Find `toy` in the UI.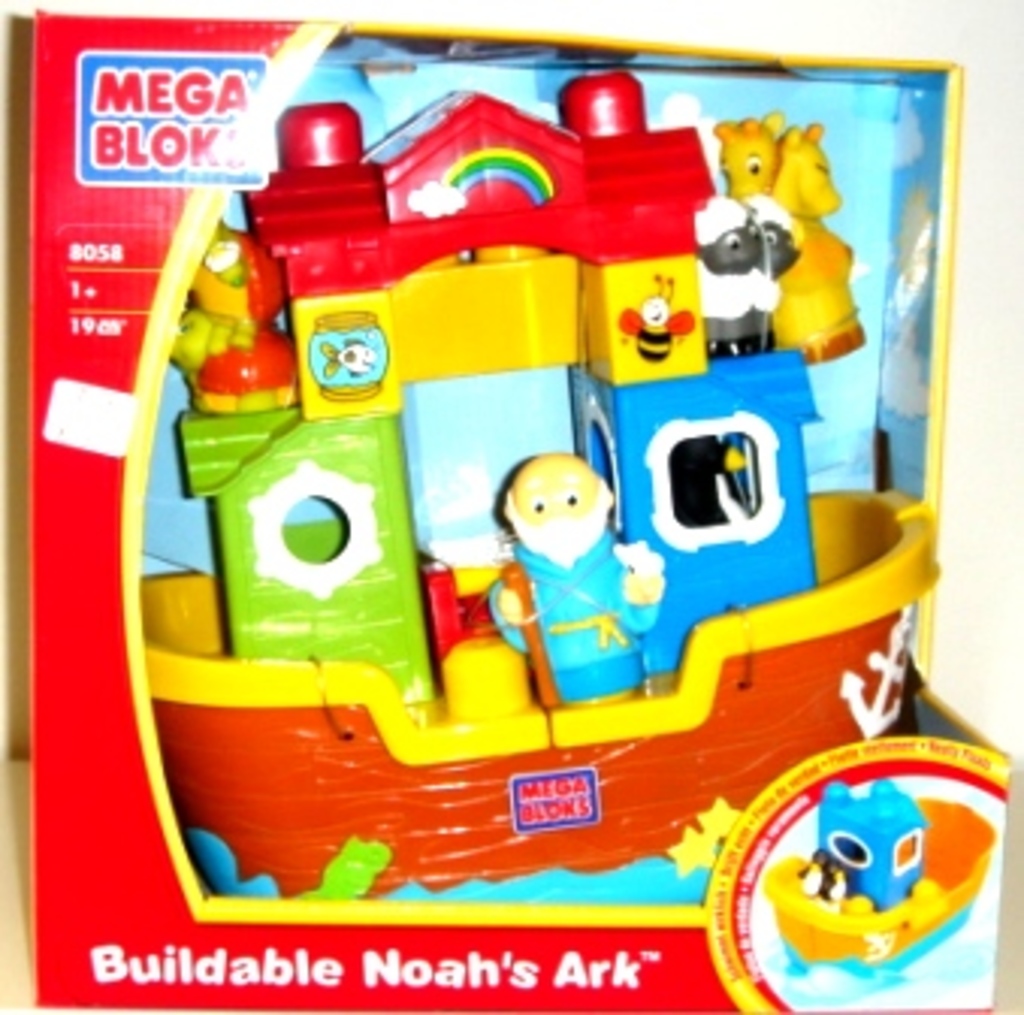
UI element at (169, 69, 828, 737).
